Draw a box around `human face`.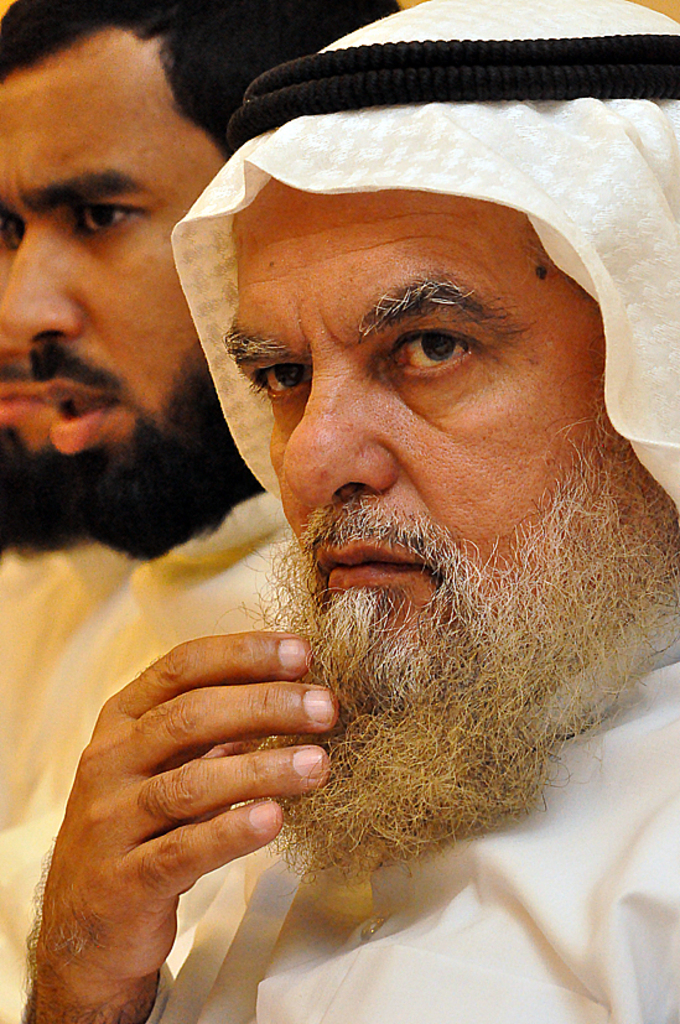
region(222, 177, 665, 724).
